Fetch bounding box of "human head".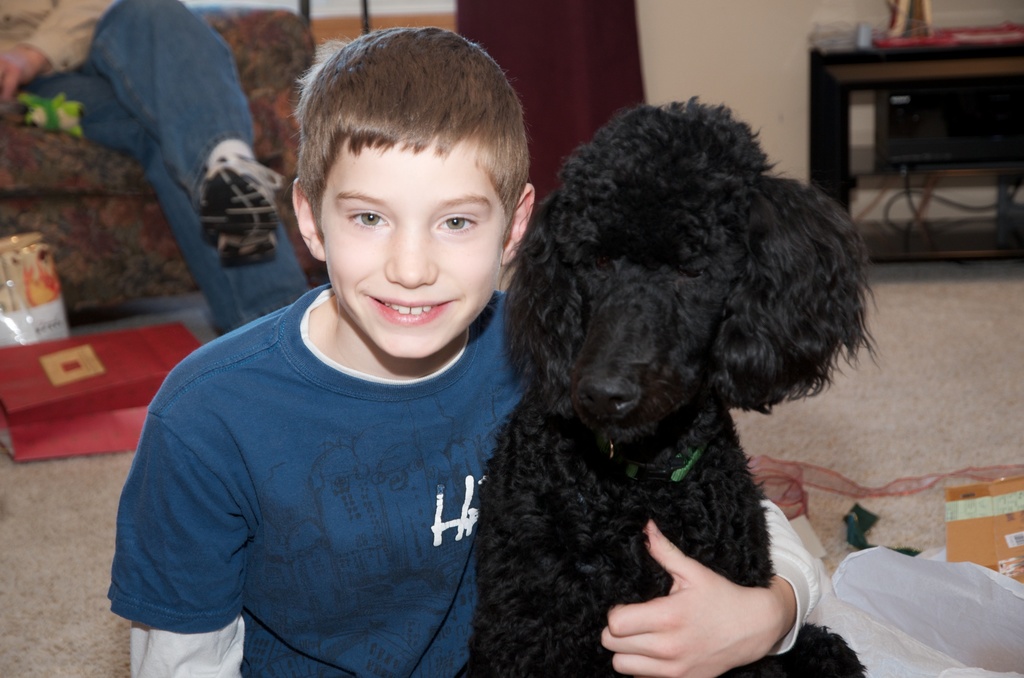
Bbox: (279,30,527,346).
